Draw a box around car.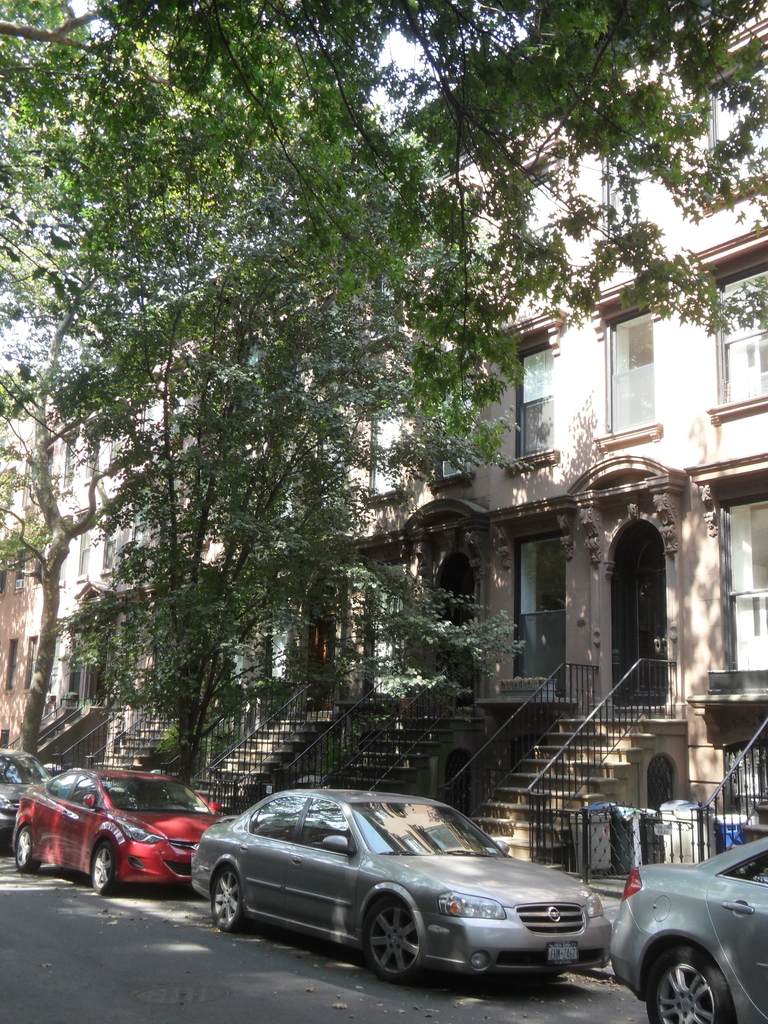
(left=0, top=749, right=51, bottom=851).
